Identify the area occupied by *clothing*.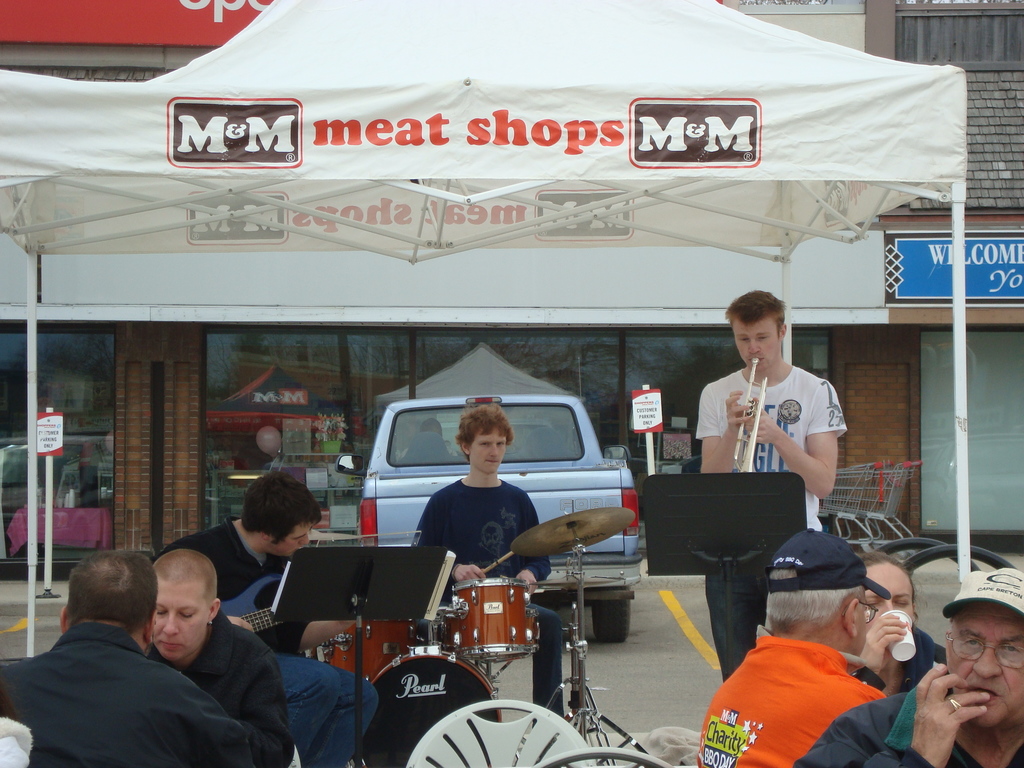
Area: <region>694, 367, 848, 525</region>.
